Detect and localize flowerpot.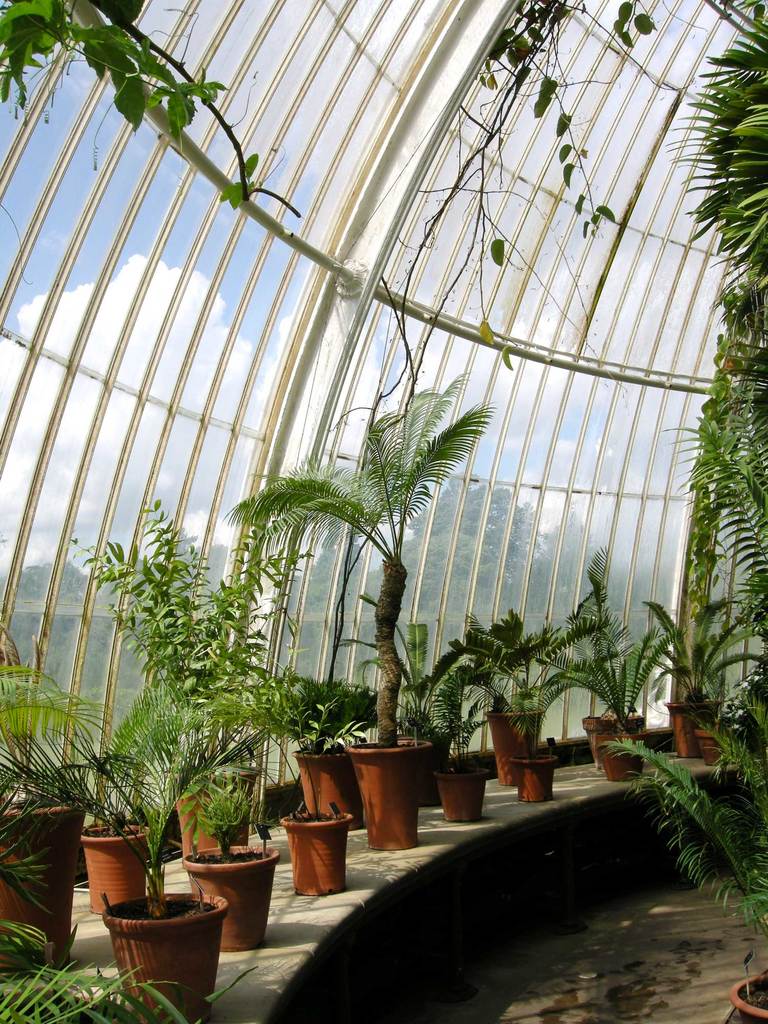
Localized at region(345, 732, 431, 849).
